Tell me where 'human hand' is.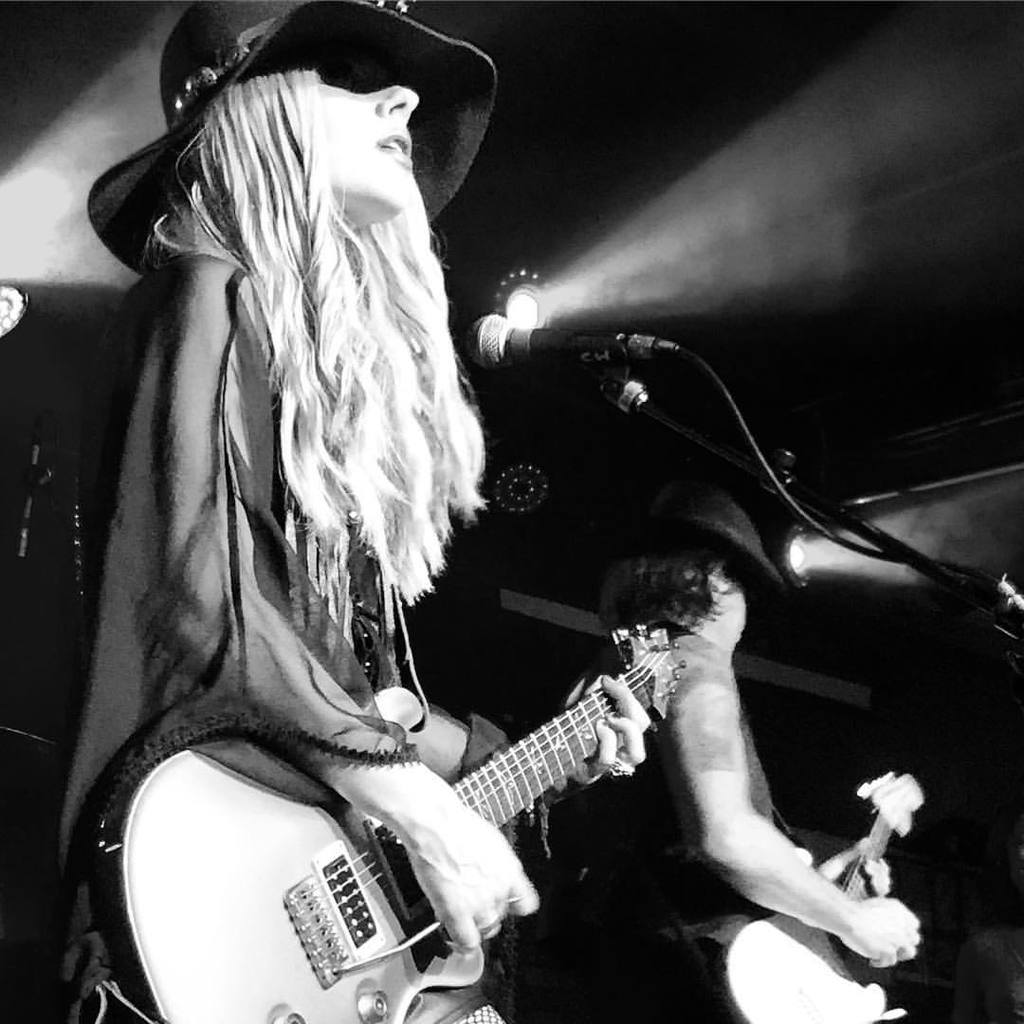
'human hand' is at [left=559, top=673, right=655, bottom=784].
